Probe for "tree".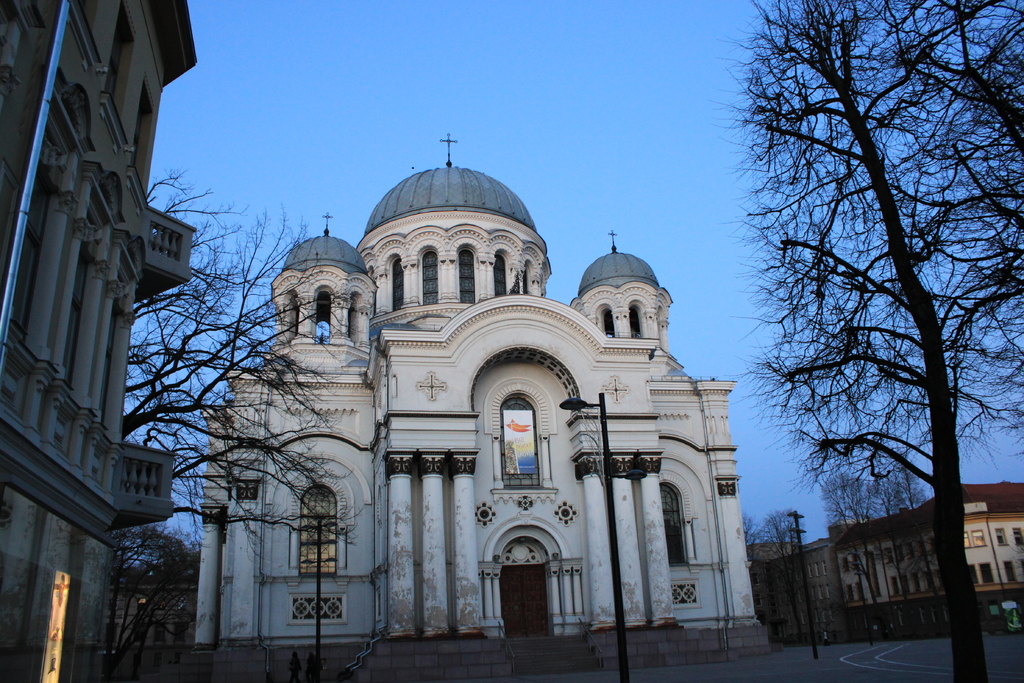
Probe result: {"left": 826, "top": 472, "right": 873, "bottom": 646}.
